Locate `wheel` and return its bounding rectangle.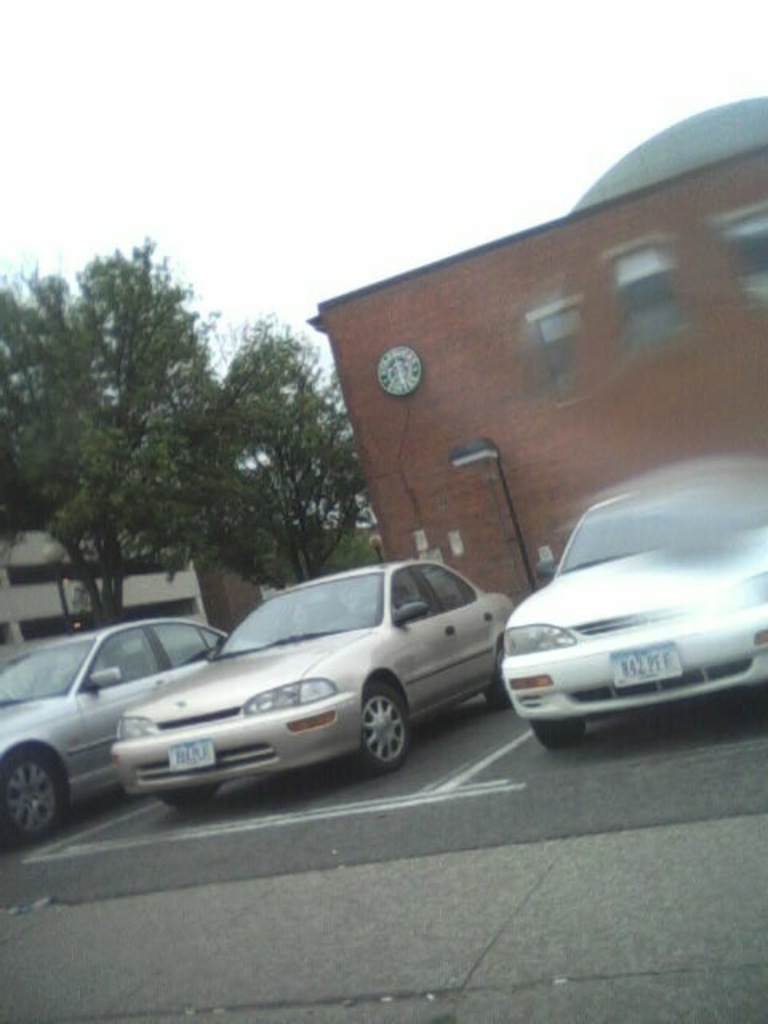
bbox=(162, 784, 221, 810).
